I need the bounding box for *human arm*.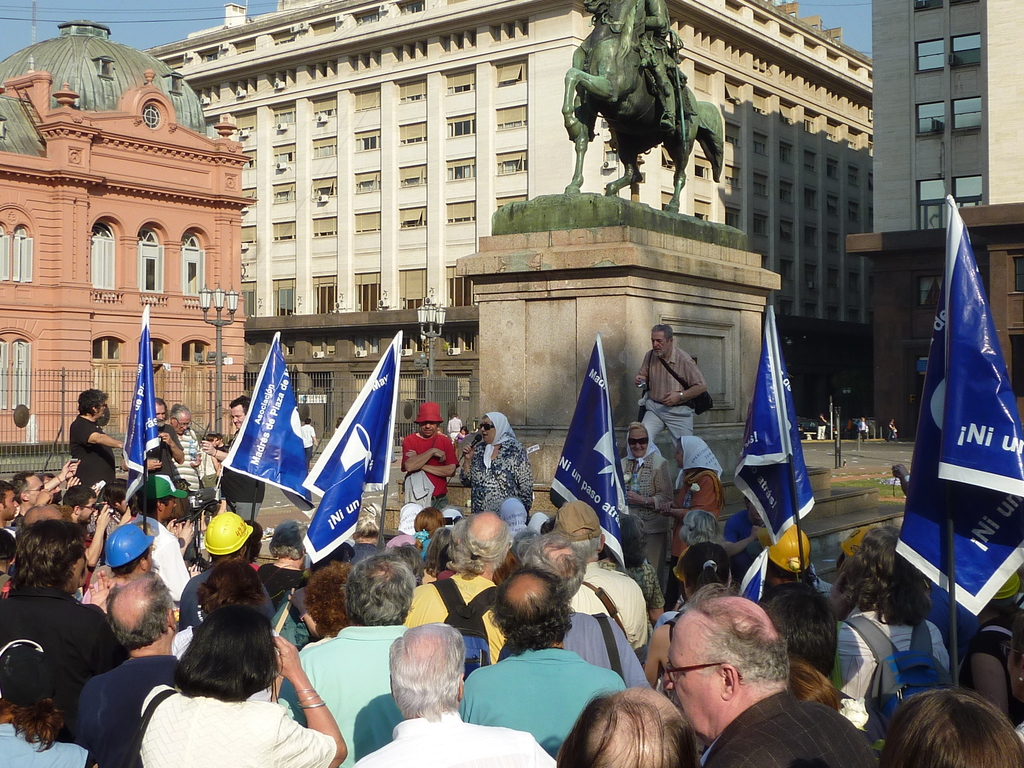
Here it is: {"x1": 640, "y1": 479, "x2": 718, "y2": 520}.
